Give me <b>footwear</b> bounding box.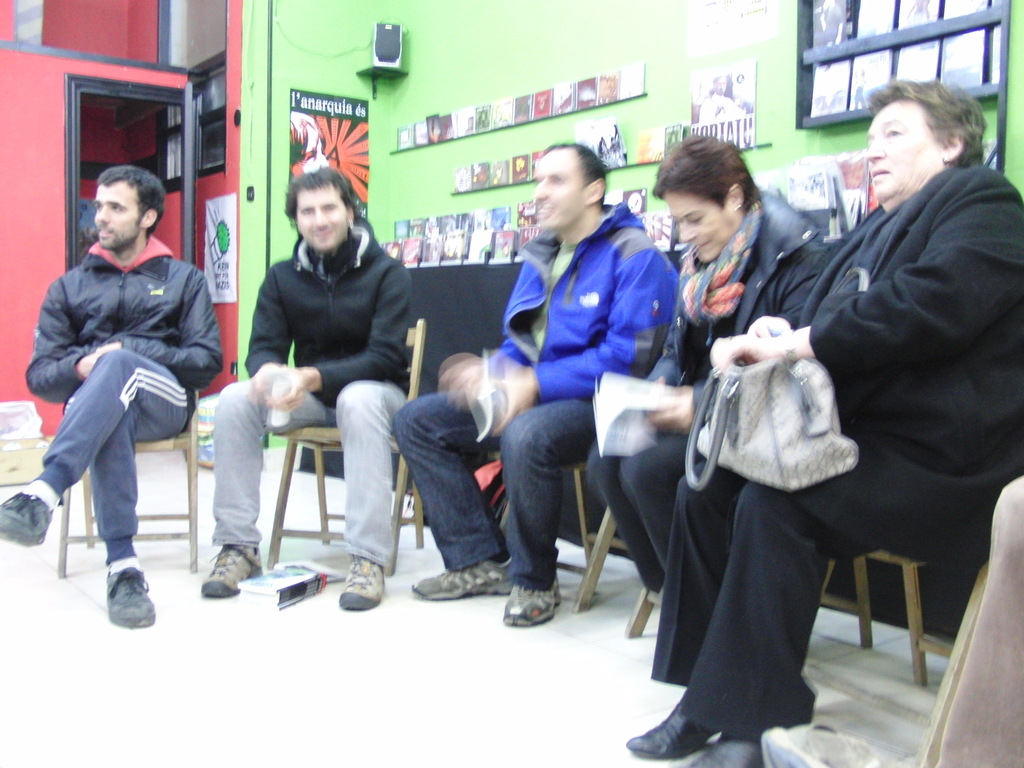
x1=341 y1=553 x2=389 y2=611.
